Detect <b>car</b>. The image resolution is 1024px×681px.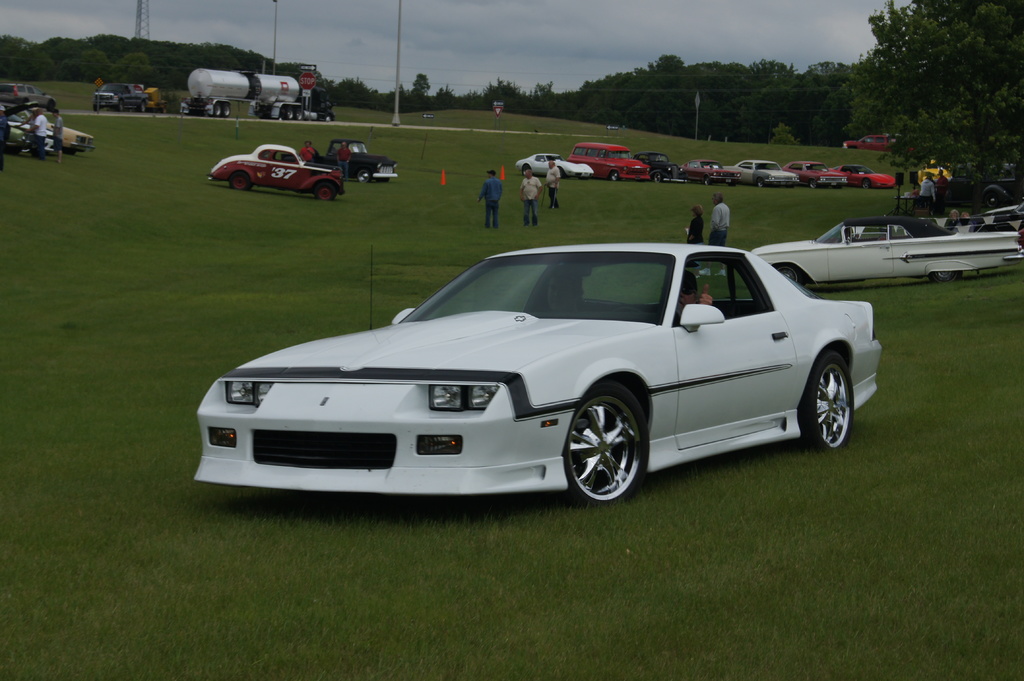
BBox(836, 167, 883, 188).
